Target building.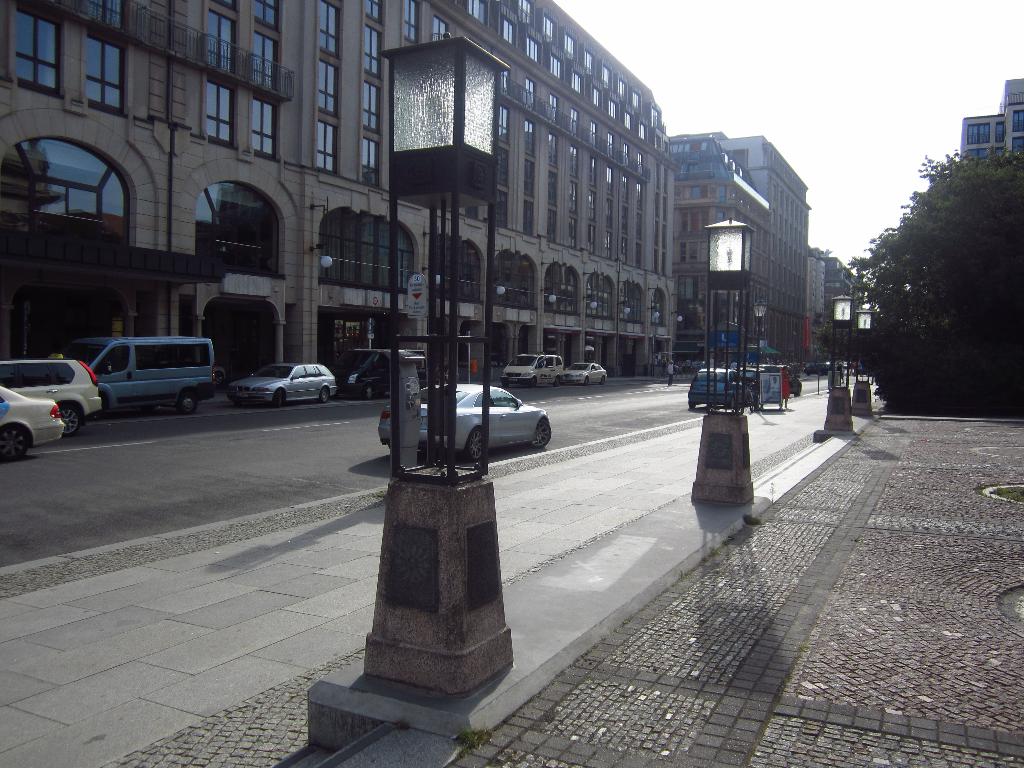
Target region: x1=959 y1=79 x2=1023 y2=158.
